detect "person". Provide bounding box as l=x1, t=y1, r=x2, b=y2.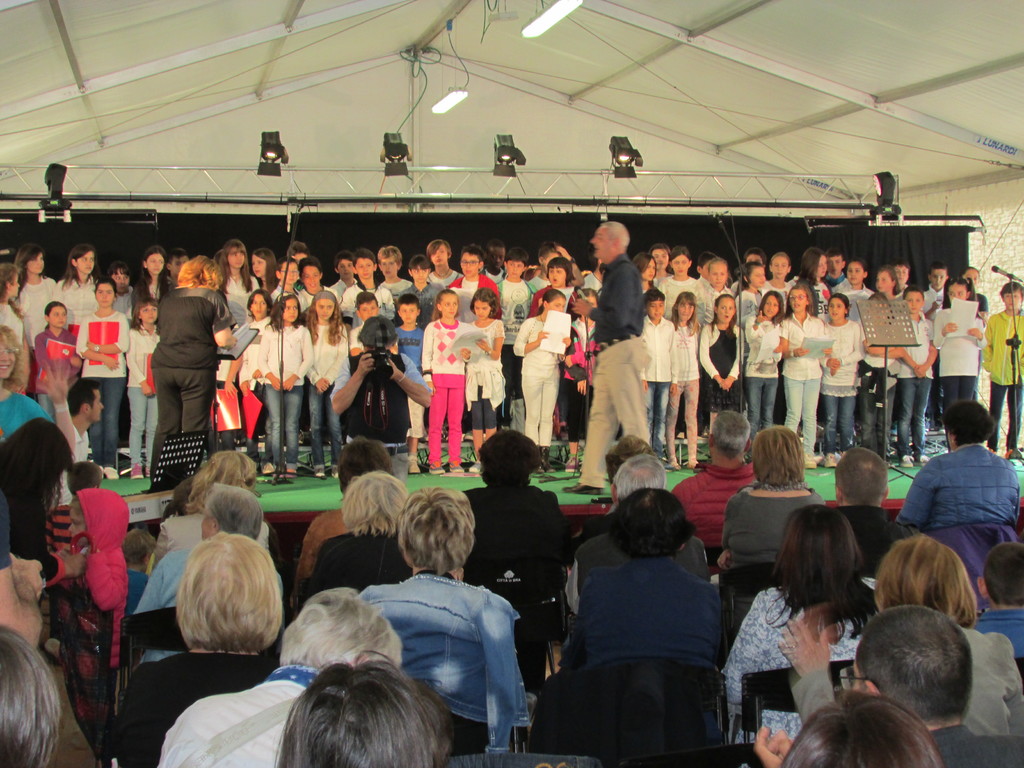
l=73, t=282, r=131, b=476.
